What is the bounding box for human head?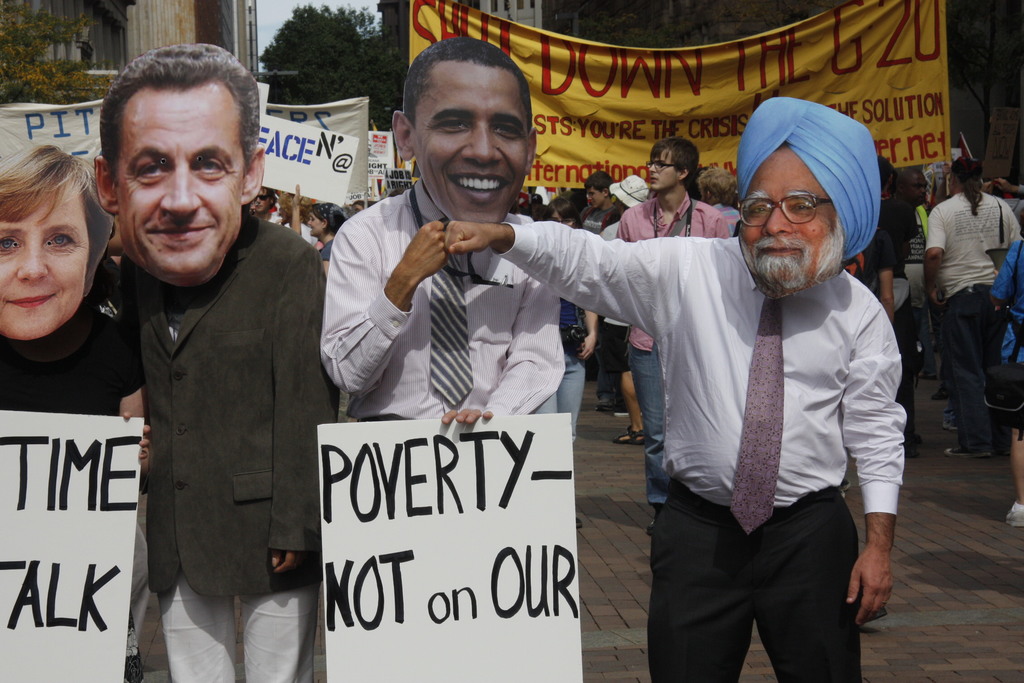
left=901, top=165, right=929, bottom=206.
